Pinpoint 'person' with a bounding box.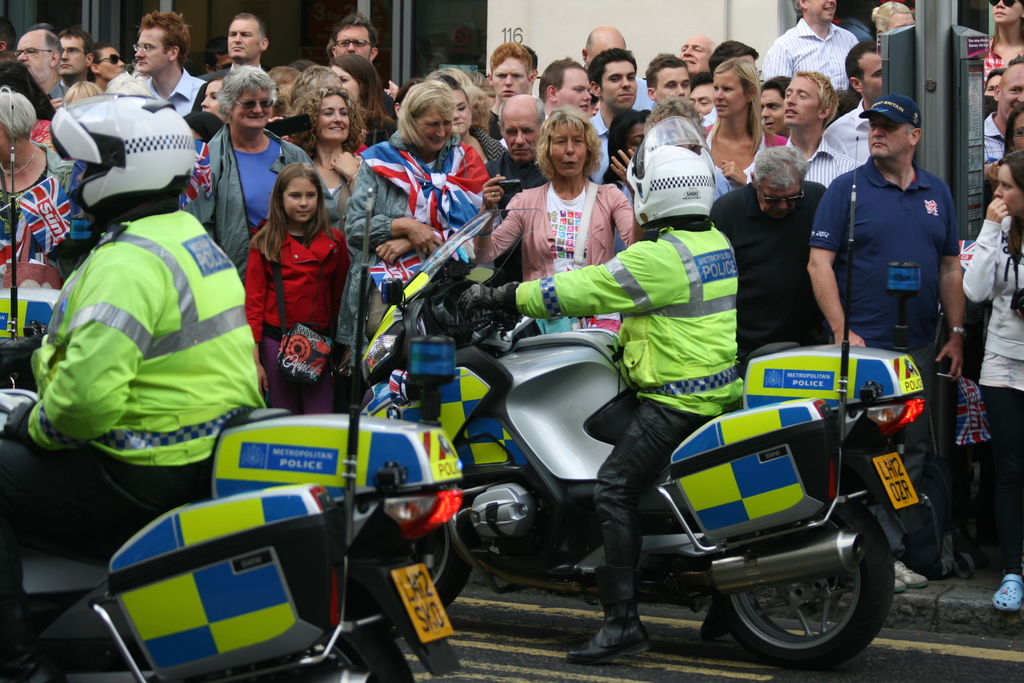
<region>696, 53, 786, 183</region>.
